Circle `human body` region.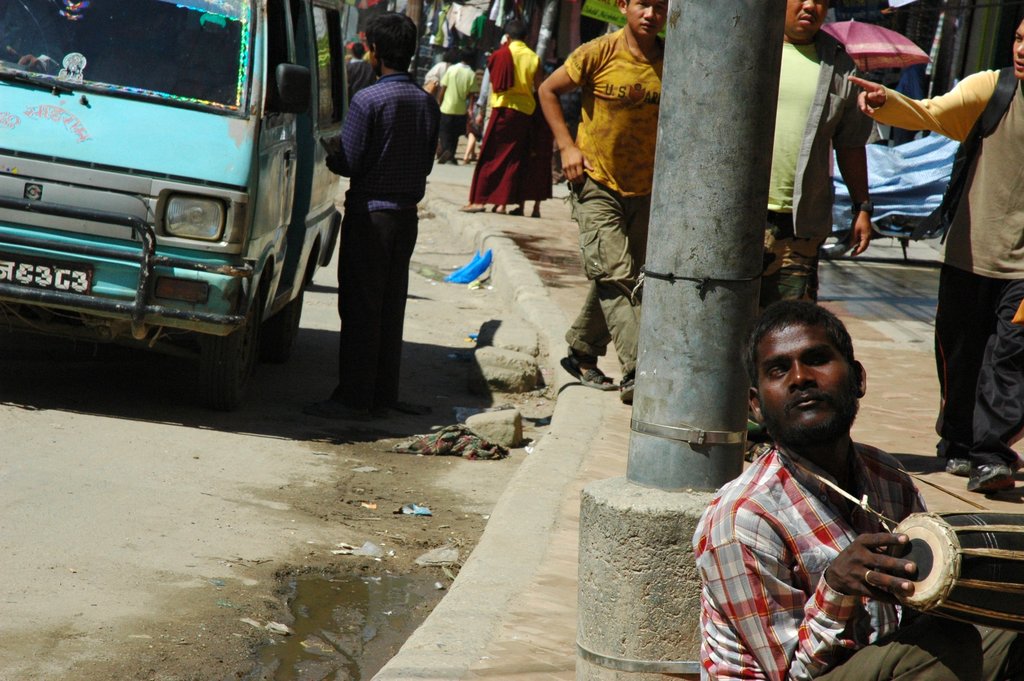
Region: bbox(728, 324, 980, 680).
